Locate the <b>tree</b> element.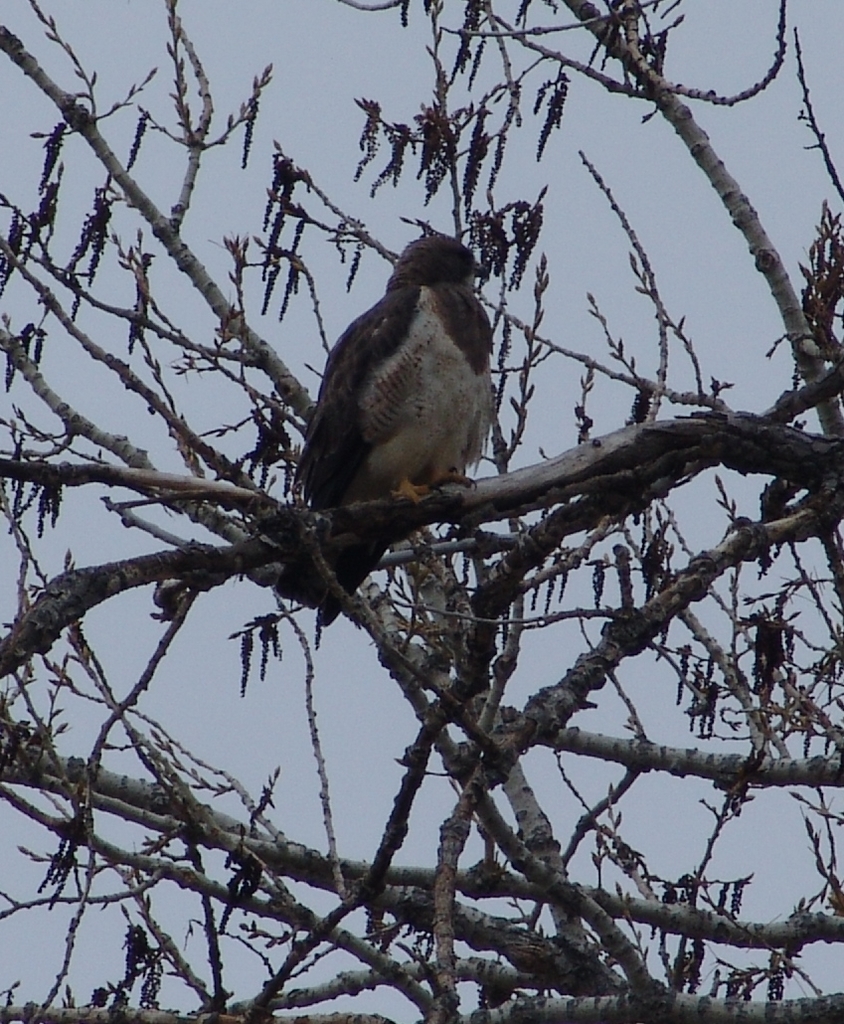
Element bbox: rect(0, 0, 843, 1023).
